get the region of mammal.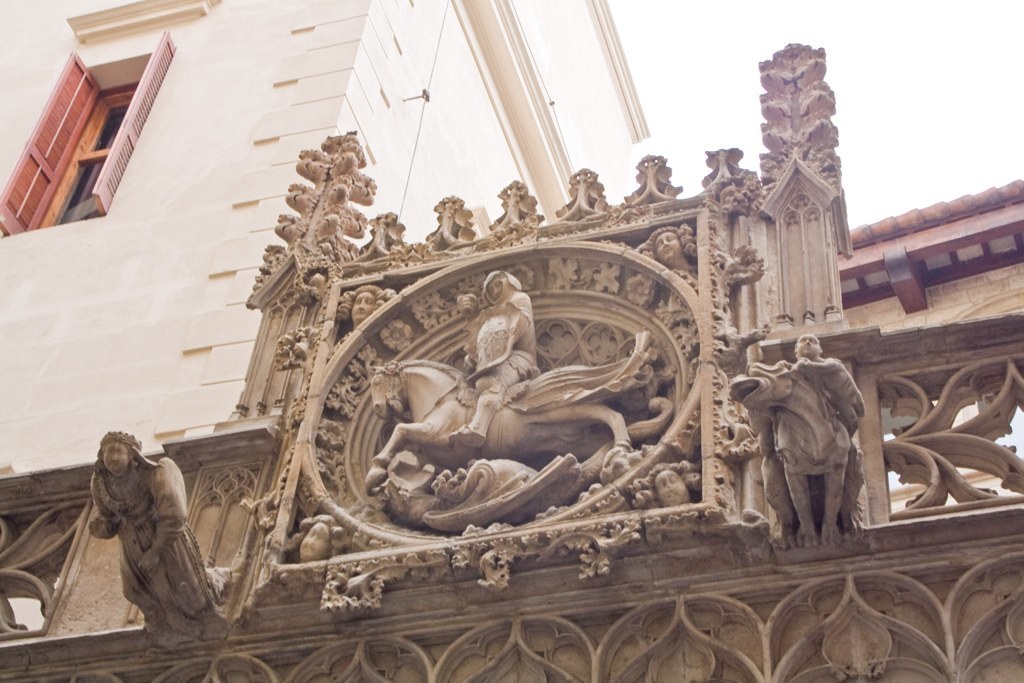
region(723, 361, 863, 551).
